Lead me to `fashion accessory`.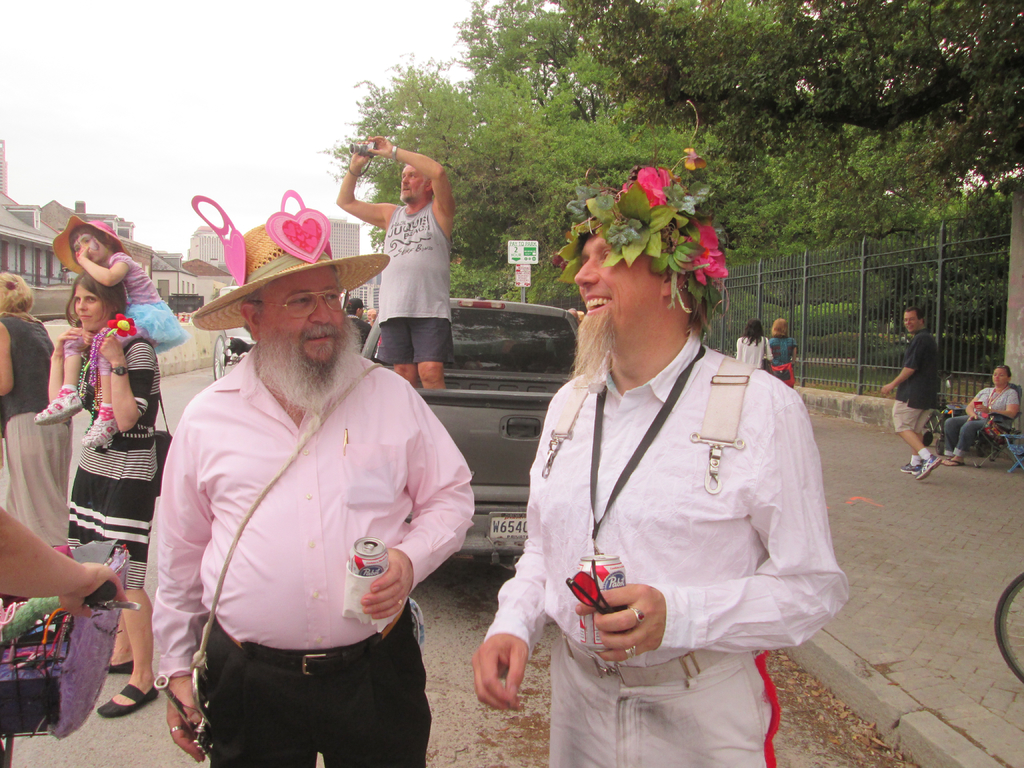
Lead to (189,225,390,333).
